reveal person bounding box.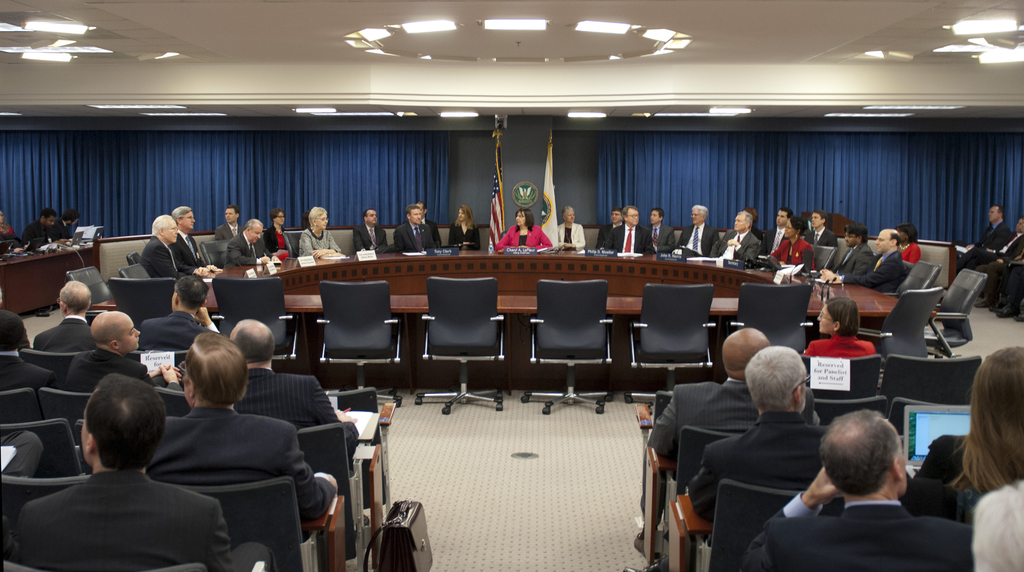
Revealed: select_region(0, 211, 15, 242).
